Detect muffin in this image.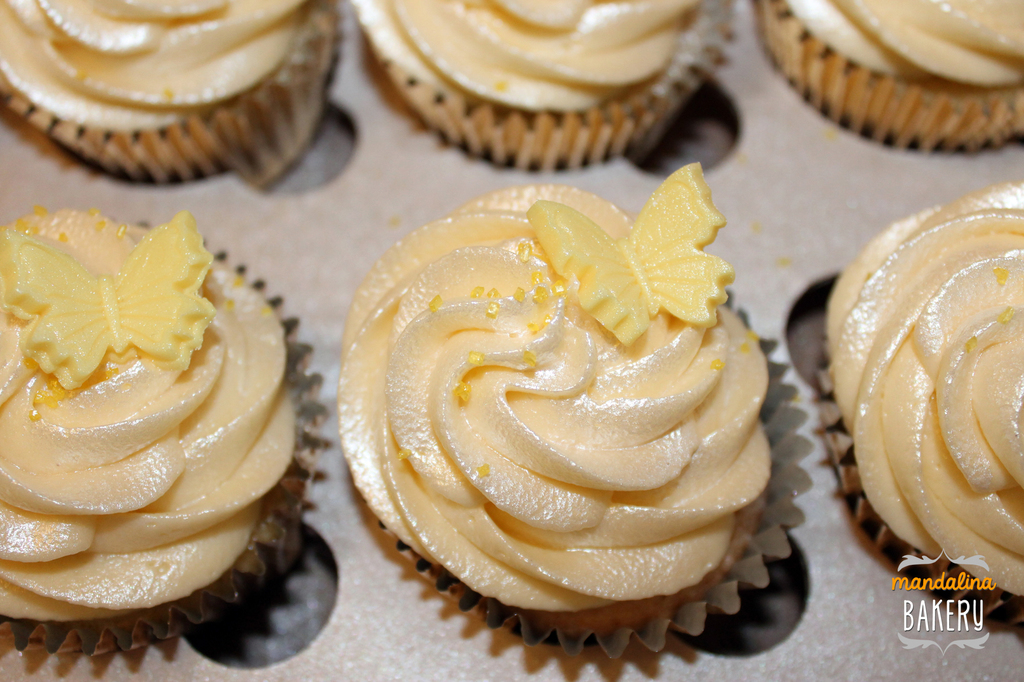
Detection: bbox=(329, 158, 783, 656).
